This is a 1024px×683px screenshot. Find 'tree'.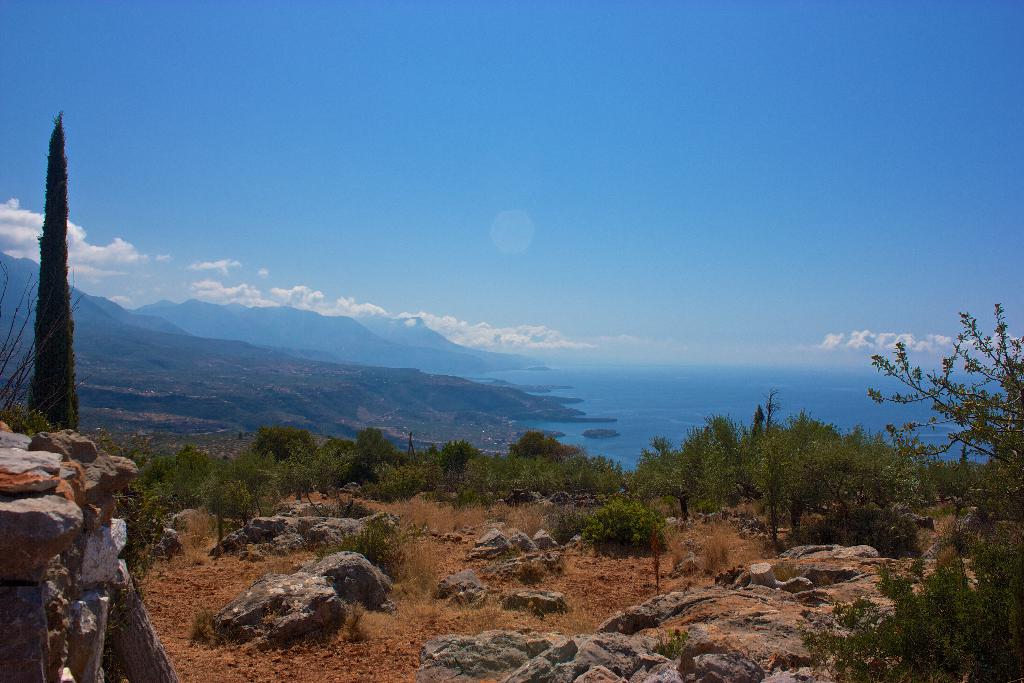
Bounding box: <bbox>502, 424, 566, 453</bbox>.
